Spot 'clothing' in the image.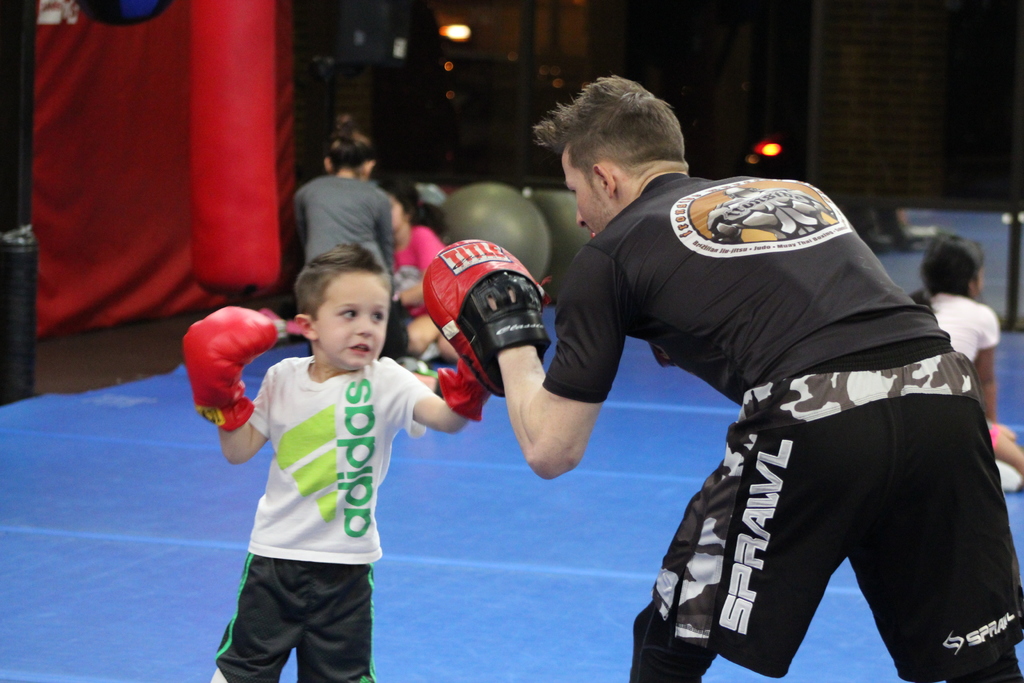
'clothing' found at (295, 173, 413, 354).
